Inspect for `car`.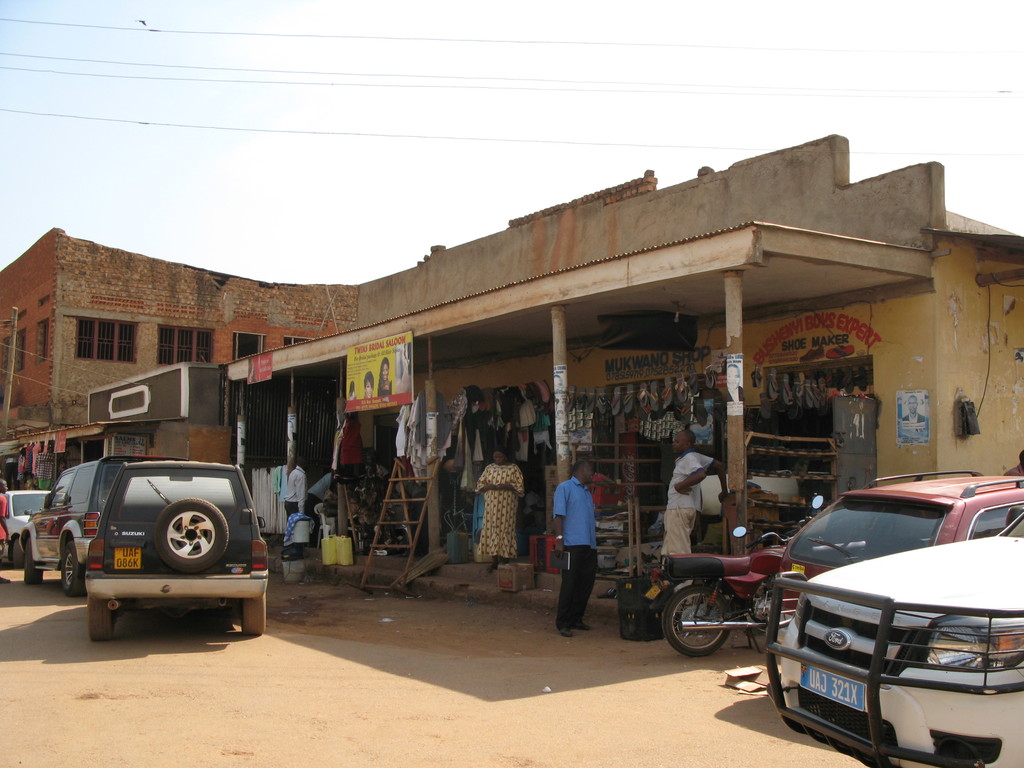
Inspection: region(8, 490, 50, 559).
